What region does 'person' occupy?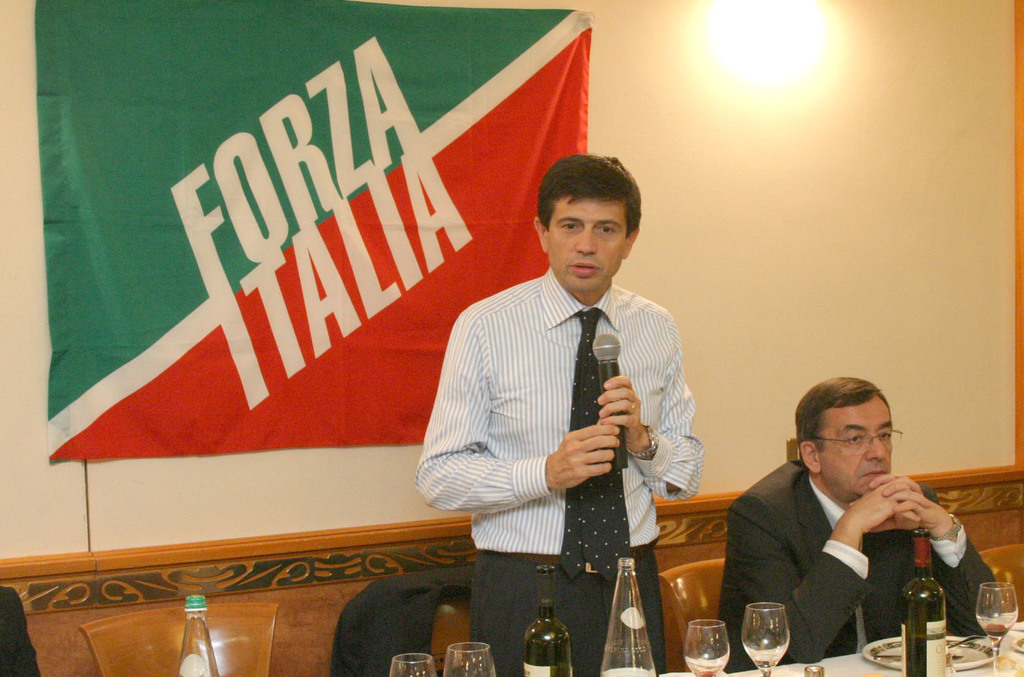
Rect(715, 378, 999, 670).
